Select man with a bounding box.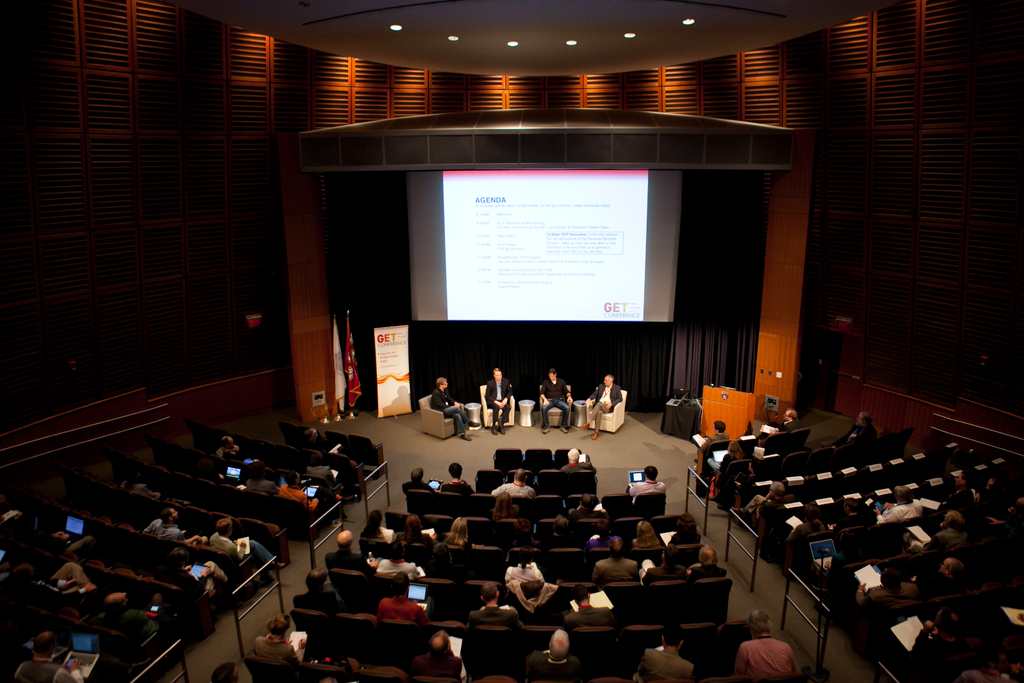
x1=540, y1=368, x2=572, y2=434.
